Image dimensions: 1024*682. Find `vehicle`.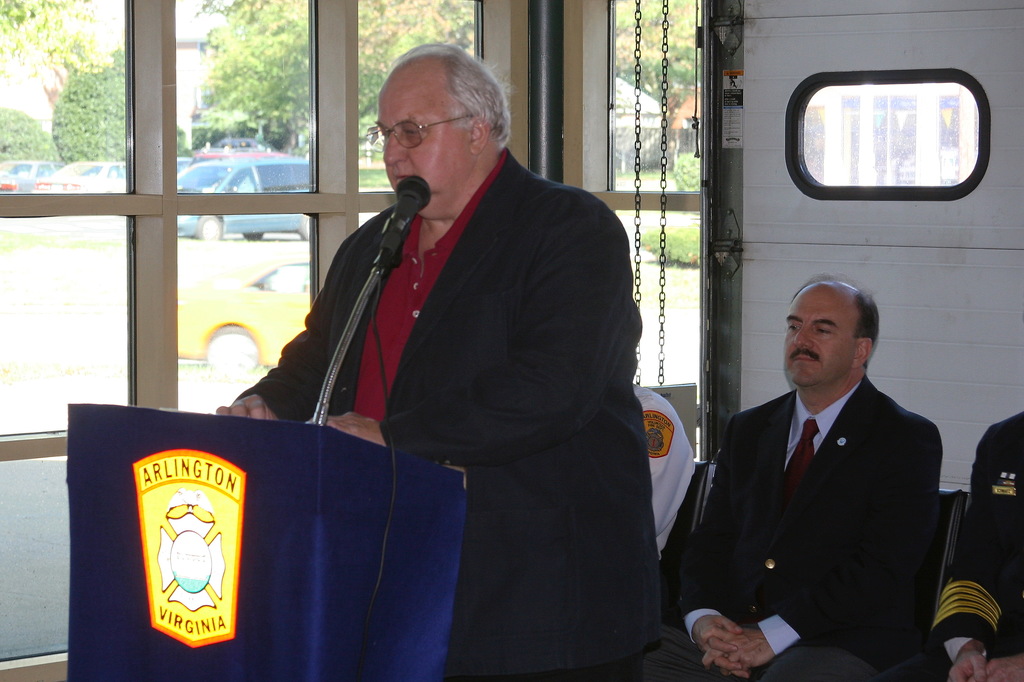
(176, 154, 310, 240).
